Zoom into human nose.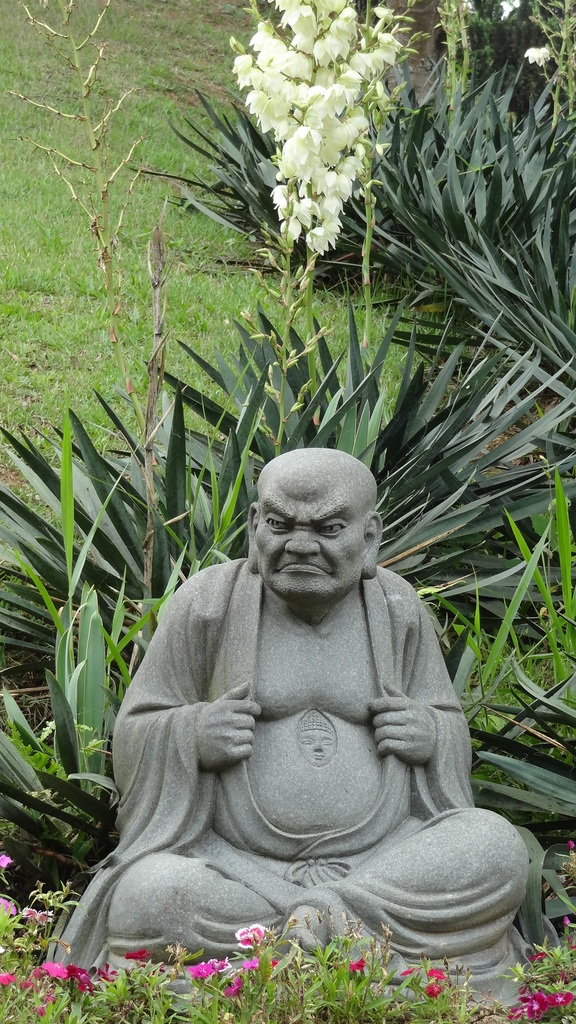
Zoom target: select_region(281, 529, 321, 557).
